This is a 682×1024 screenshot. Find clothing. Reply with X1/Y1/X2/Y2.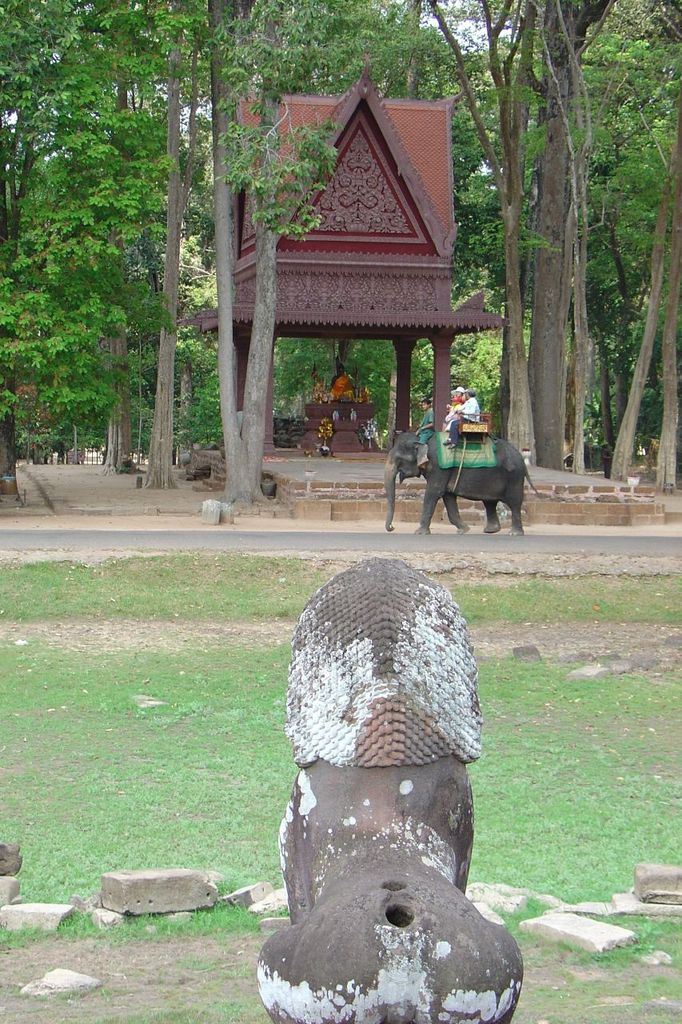
449/400/481/442.
